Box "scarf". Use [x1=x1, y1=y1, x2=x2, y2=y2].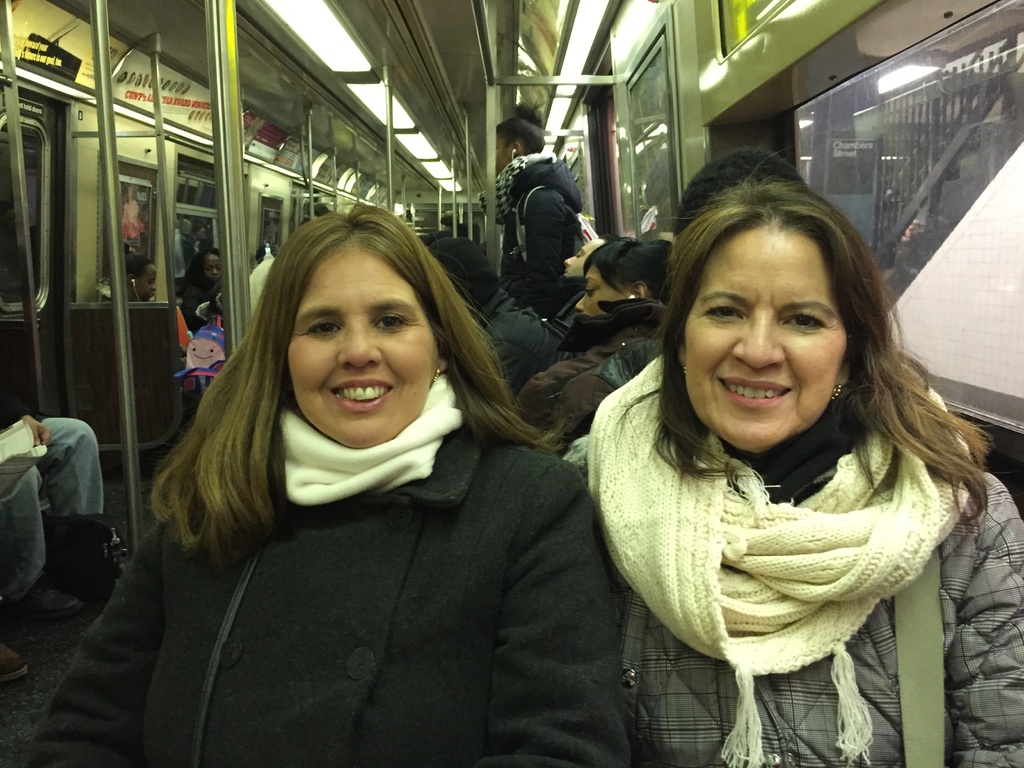
[x1=580, y1=351, x2=972, y2=767].
